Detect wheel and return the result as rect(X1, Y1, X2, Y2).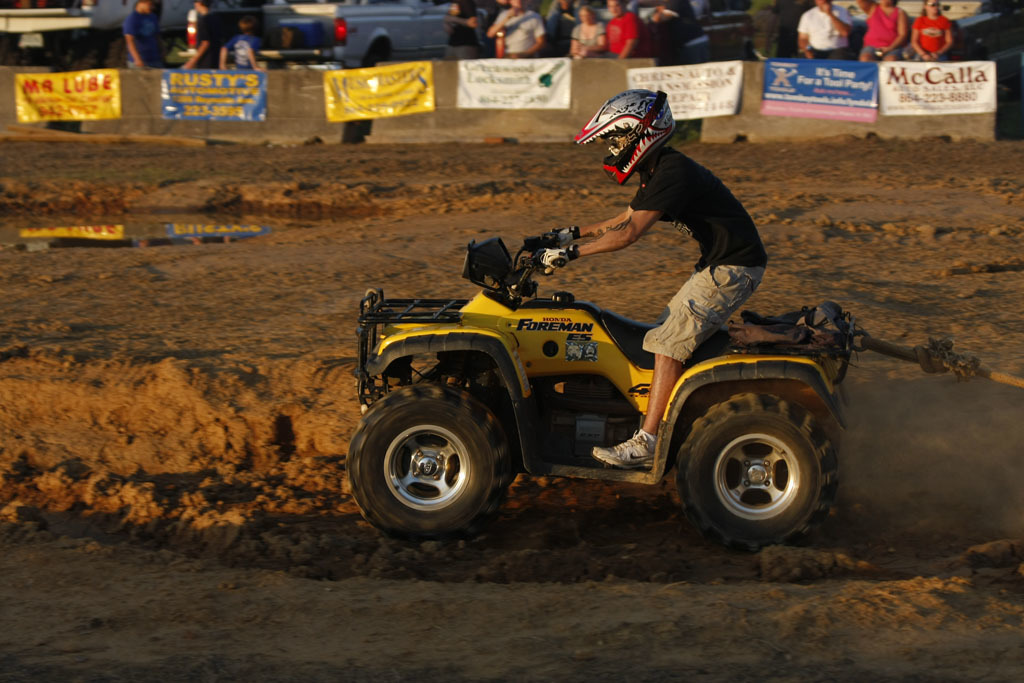
rect(677, 393, 837, 551).
